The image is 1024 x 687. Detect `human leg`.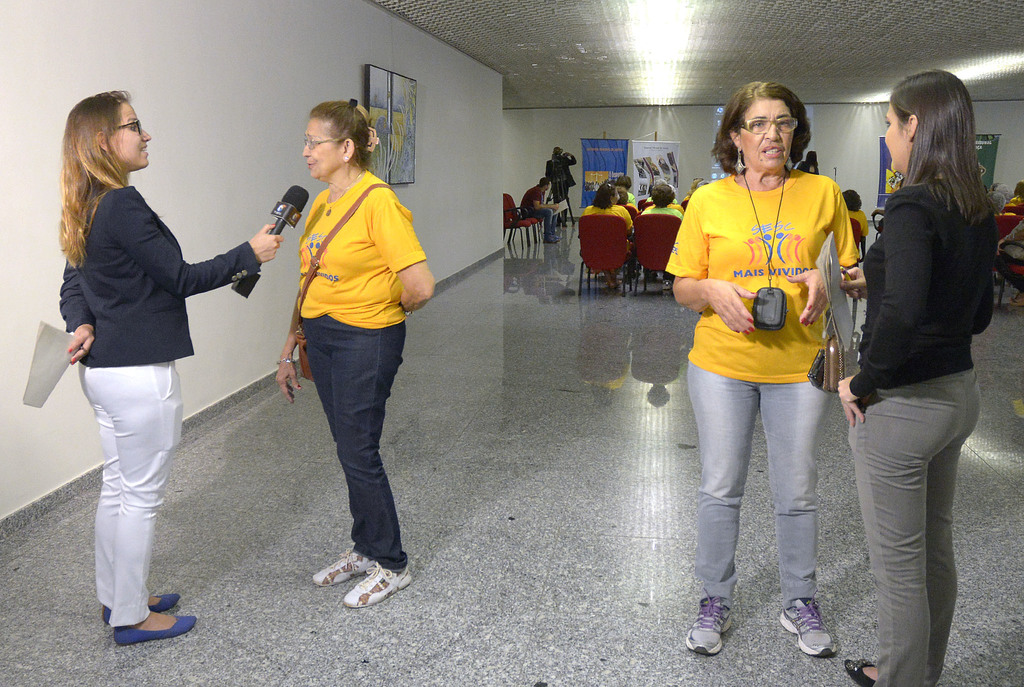
Detection: 841, 358, 975, 684.
